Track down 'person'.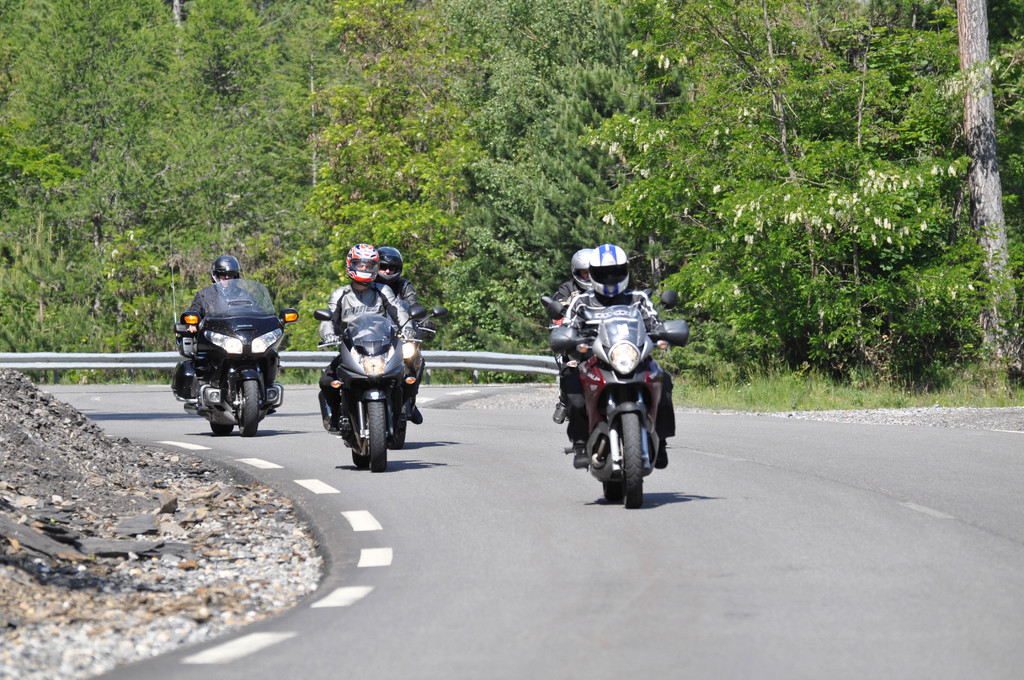
Tracked to (318, 238, 421, 473).
